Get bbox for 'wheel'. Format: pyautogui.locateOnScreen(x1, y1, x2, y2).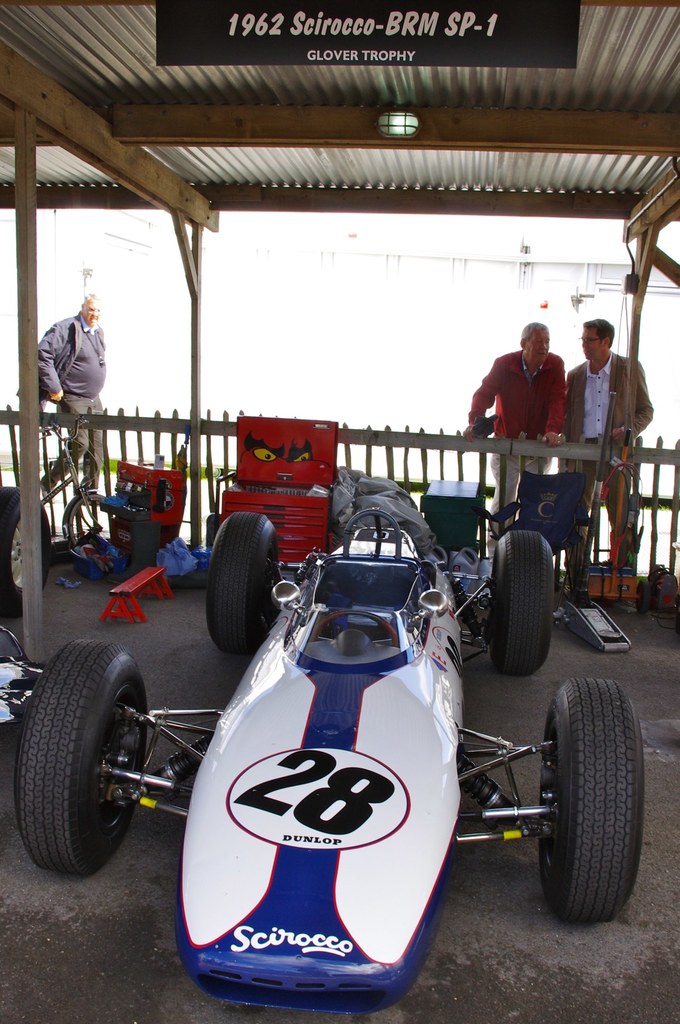
pyautogui.locateOnScreen(539, 680, 642, 920).
